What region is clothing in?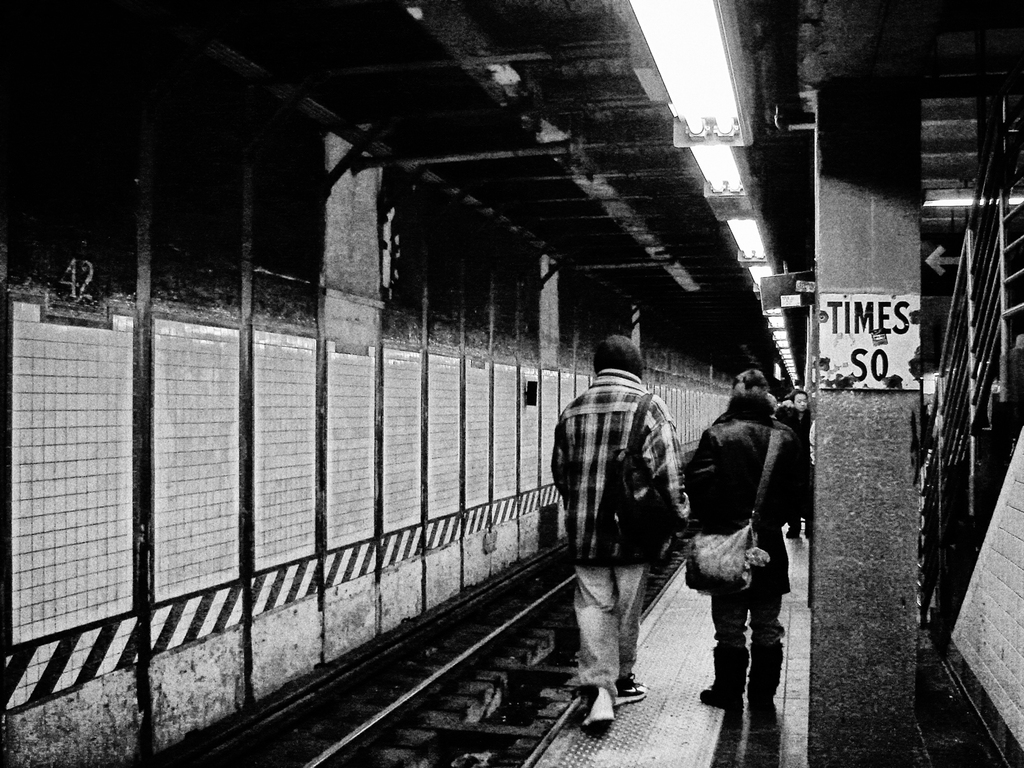
[x1=692, y1=399, x2=805, y2=708].
